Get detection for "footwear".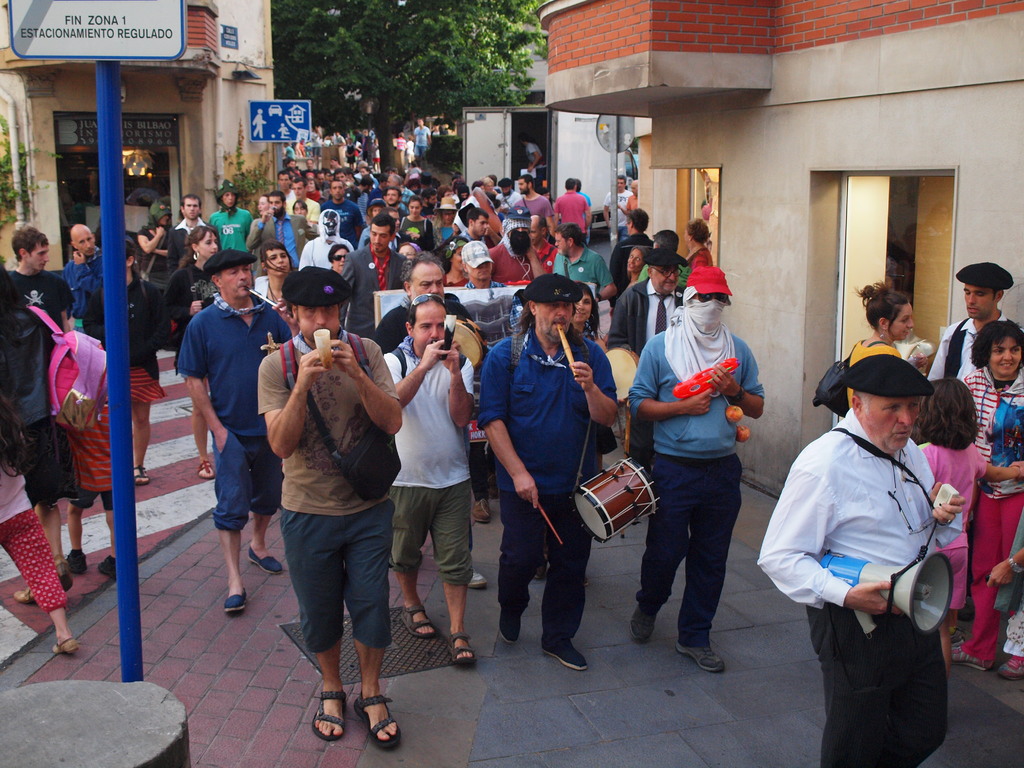
Detection: (left=401, top=606, right=433, bottom=637).
